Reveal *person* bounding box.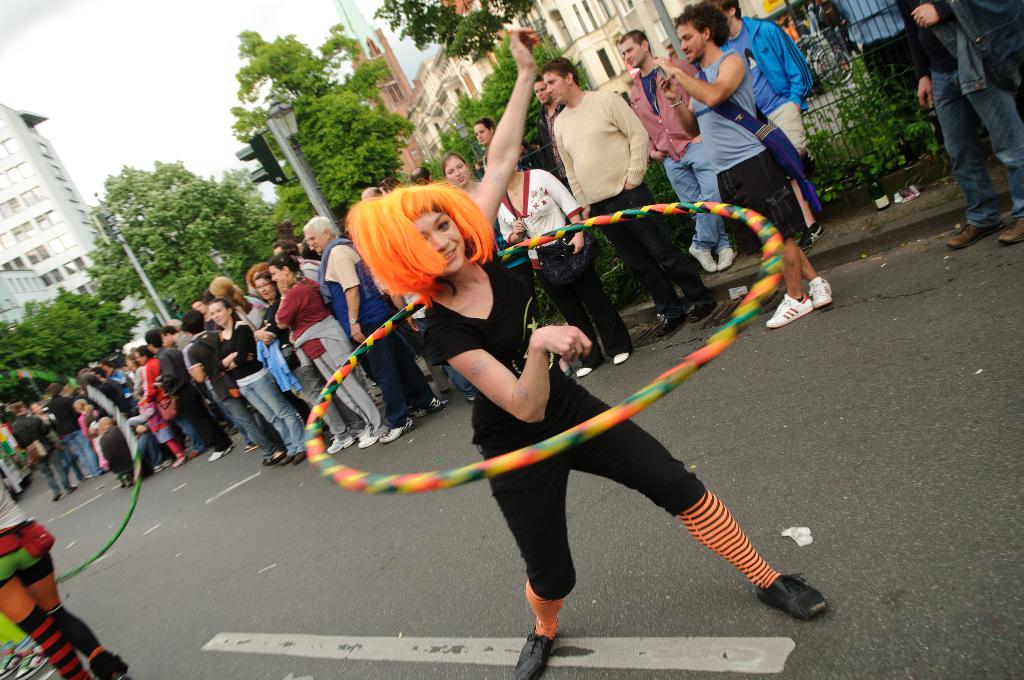
Revealed: <bbox>168, 314, 248, 458</bbox>.
